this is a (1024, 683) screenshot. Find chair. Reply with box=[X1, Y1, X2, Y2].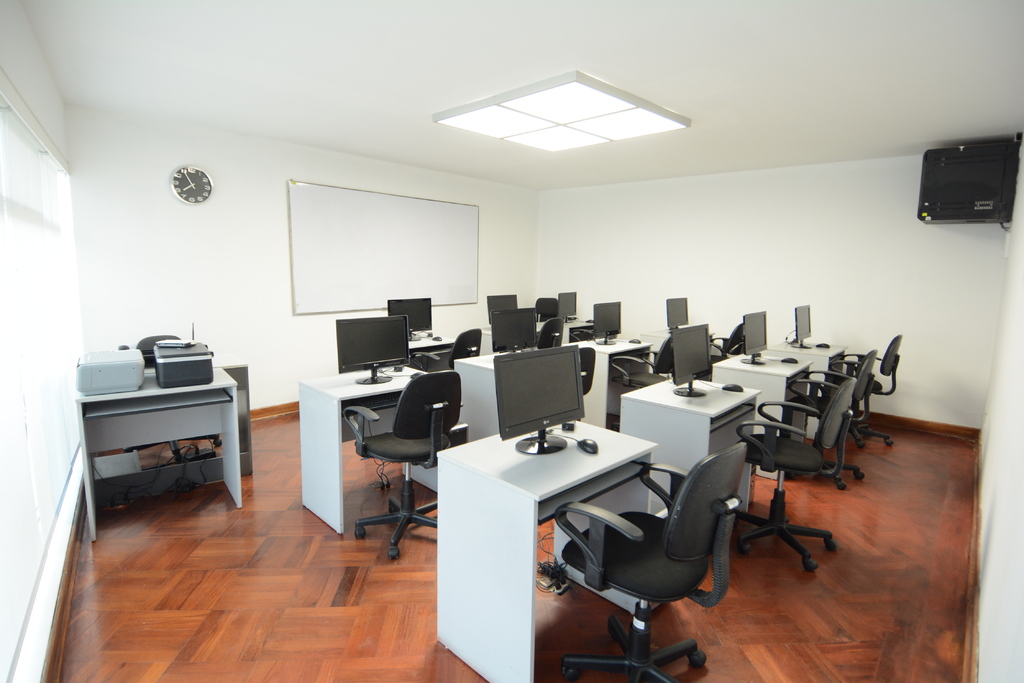
box=[536, 297, 560, 318].
